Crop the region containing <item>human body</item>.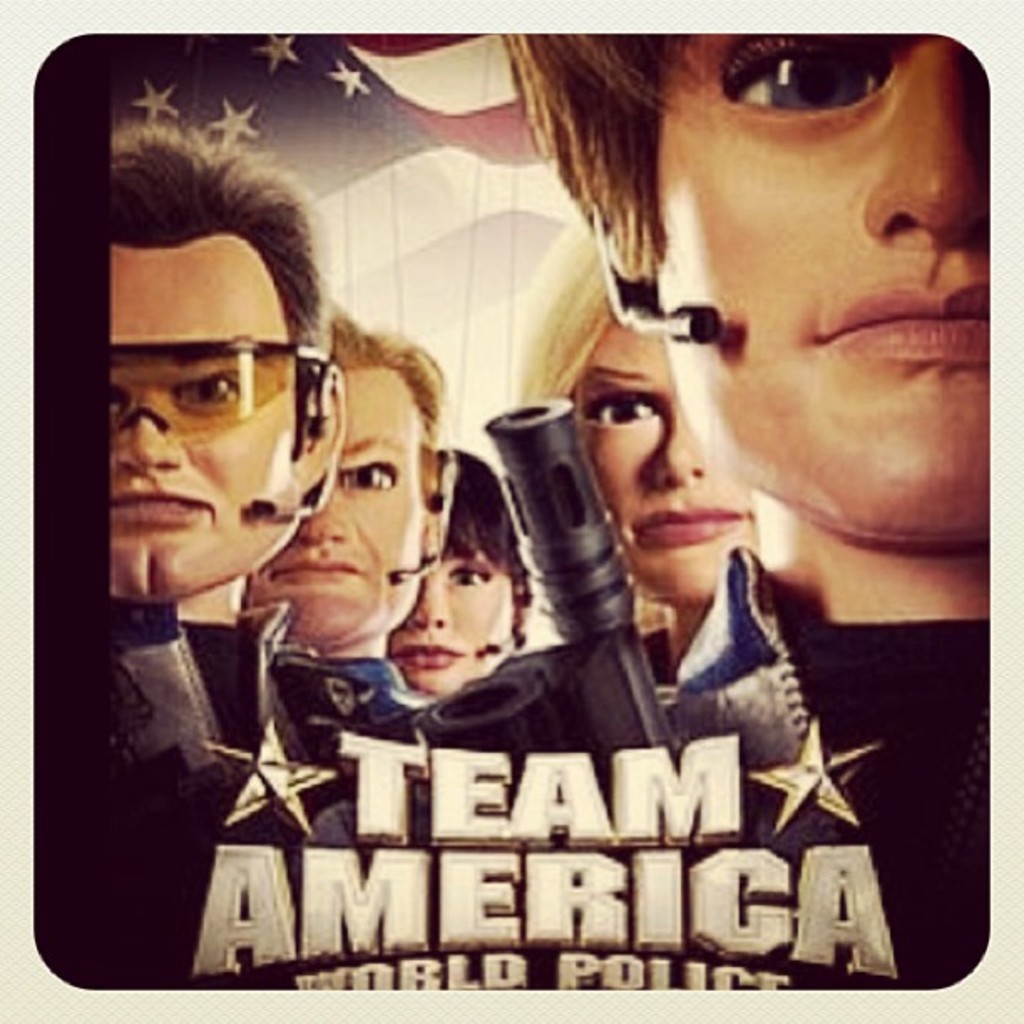
Crop region: 54 161 408 922.
